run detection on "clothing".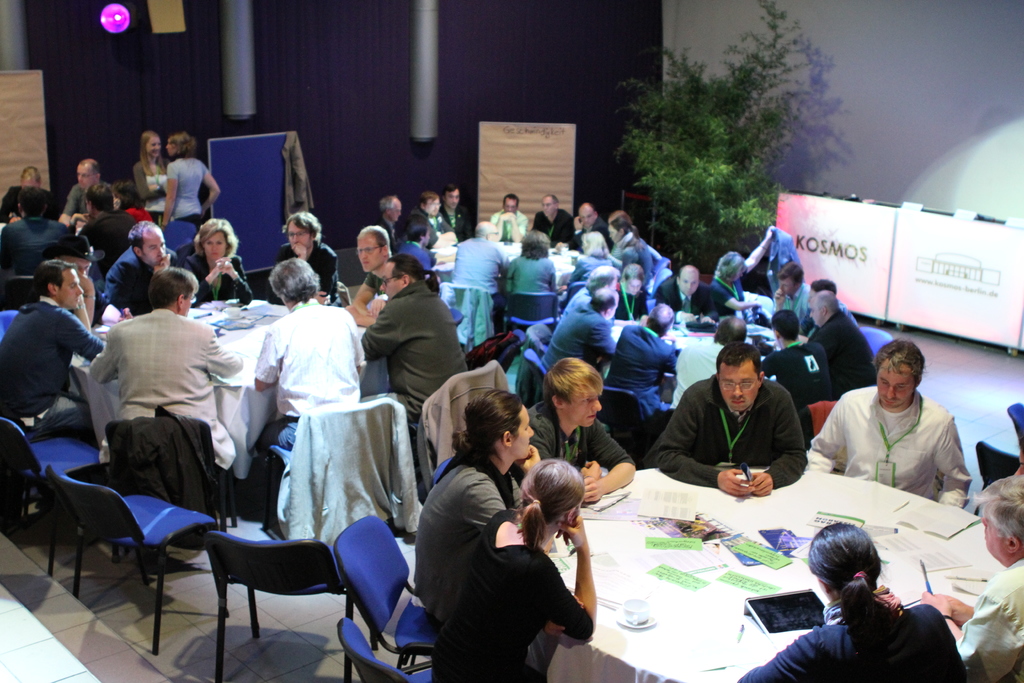
Result: [x1=441, y1=206, x2=471, y2=237].
